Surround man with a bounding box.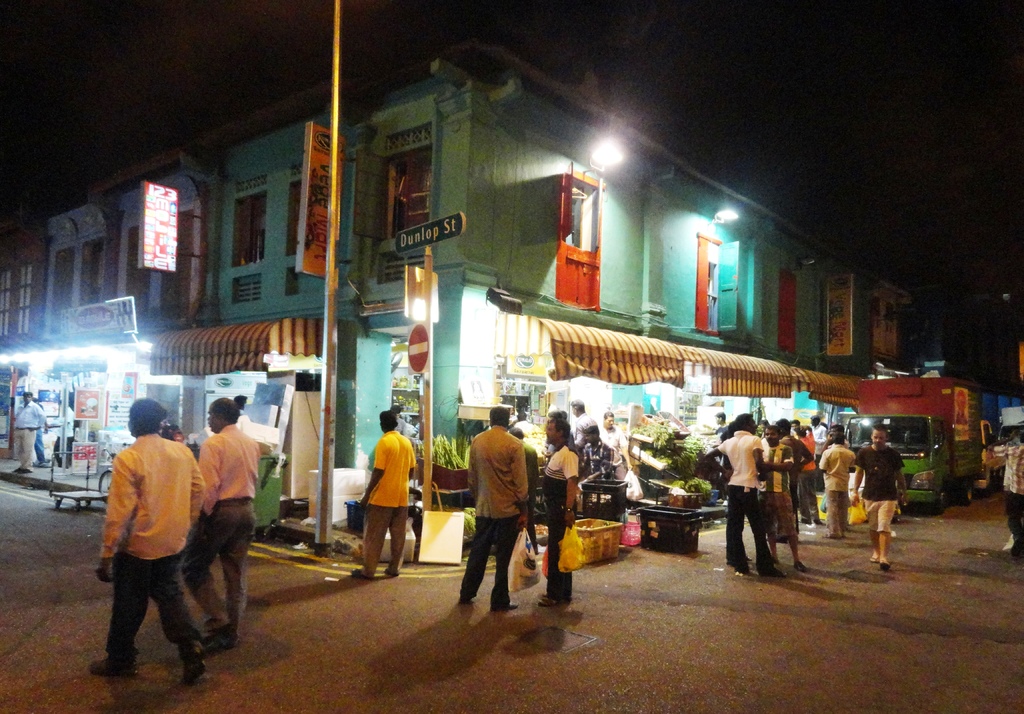
rect(79, 415, 205, 691).
